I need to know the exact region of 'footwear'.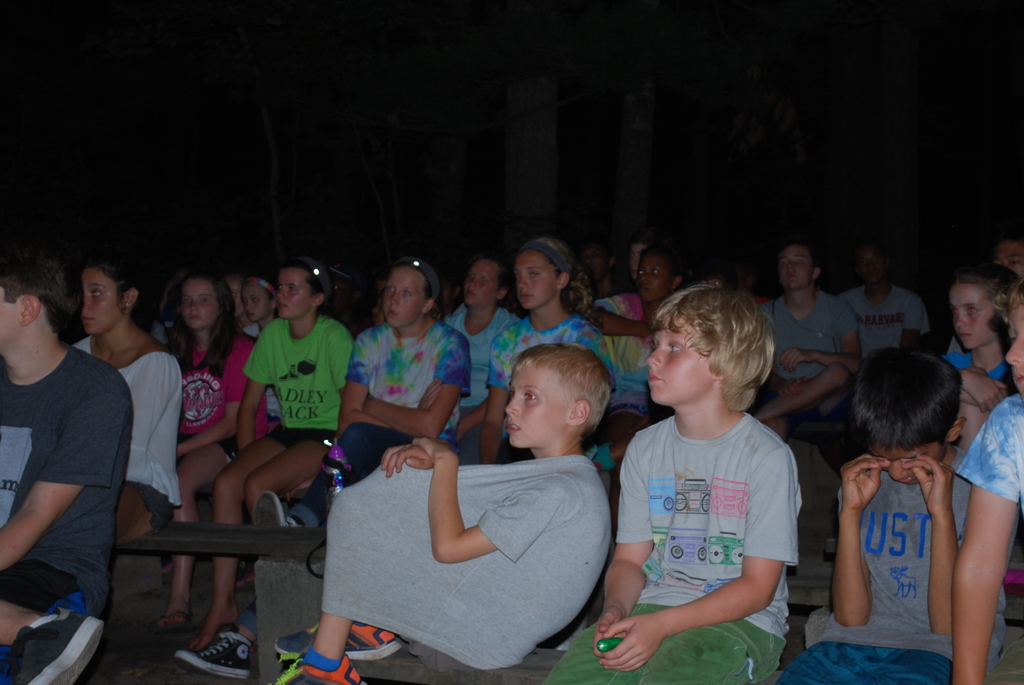
Region: (left=250, top=487, right=298, bottom=528).
